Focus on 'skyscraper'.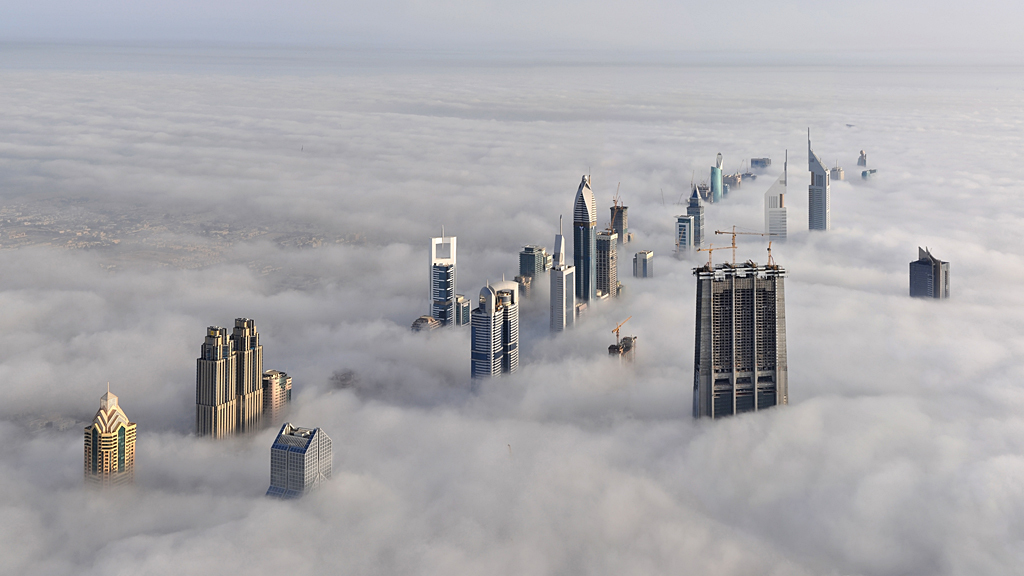
Focused at crop(632, 249, 654, 275).
